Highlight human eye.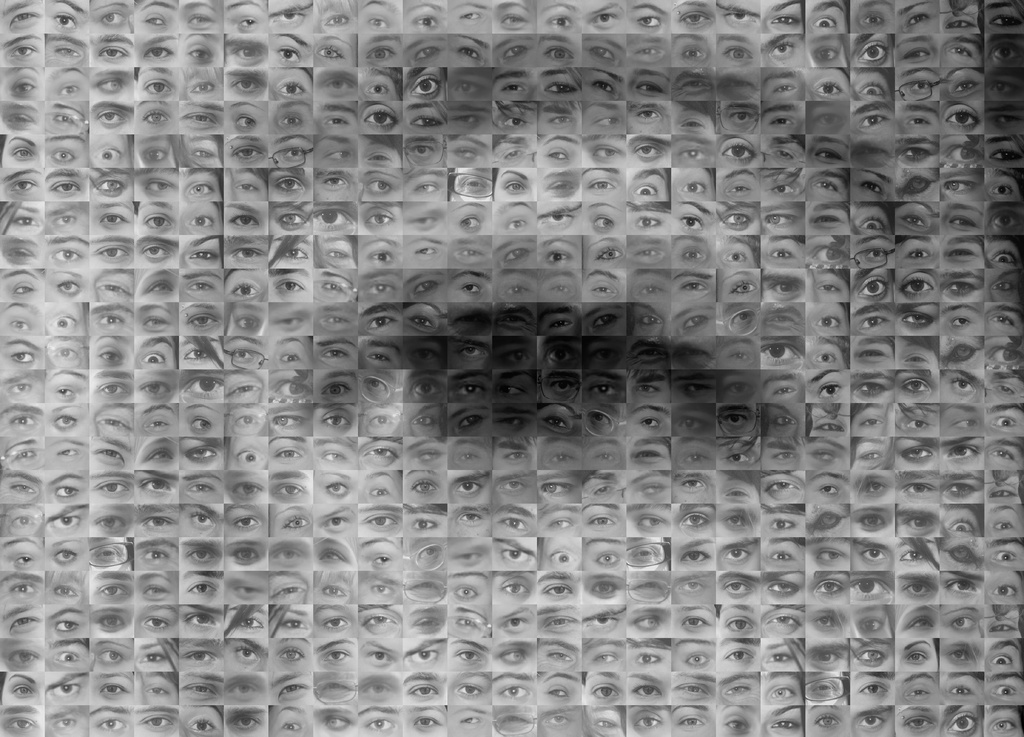
Highlighted region: box(636, 576, 662, 597).
